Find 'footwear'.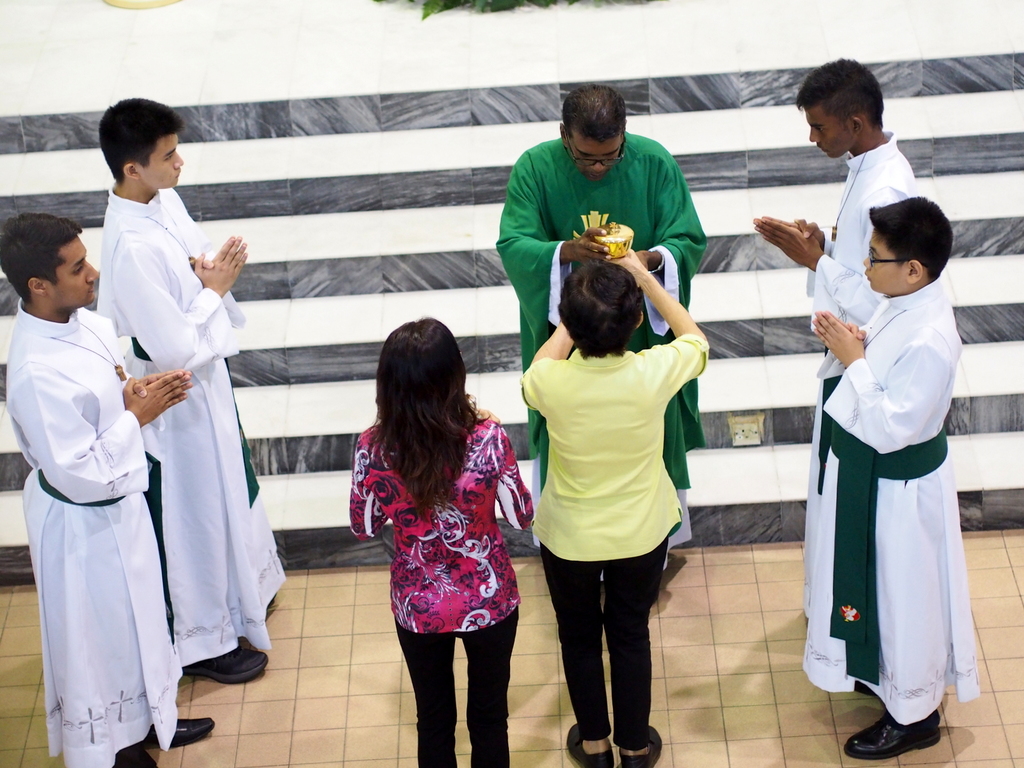
[181, 643, 268, 684].
